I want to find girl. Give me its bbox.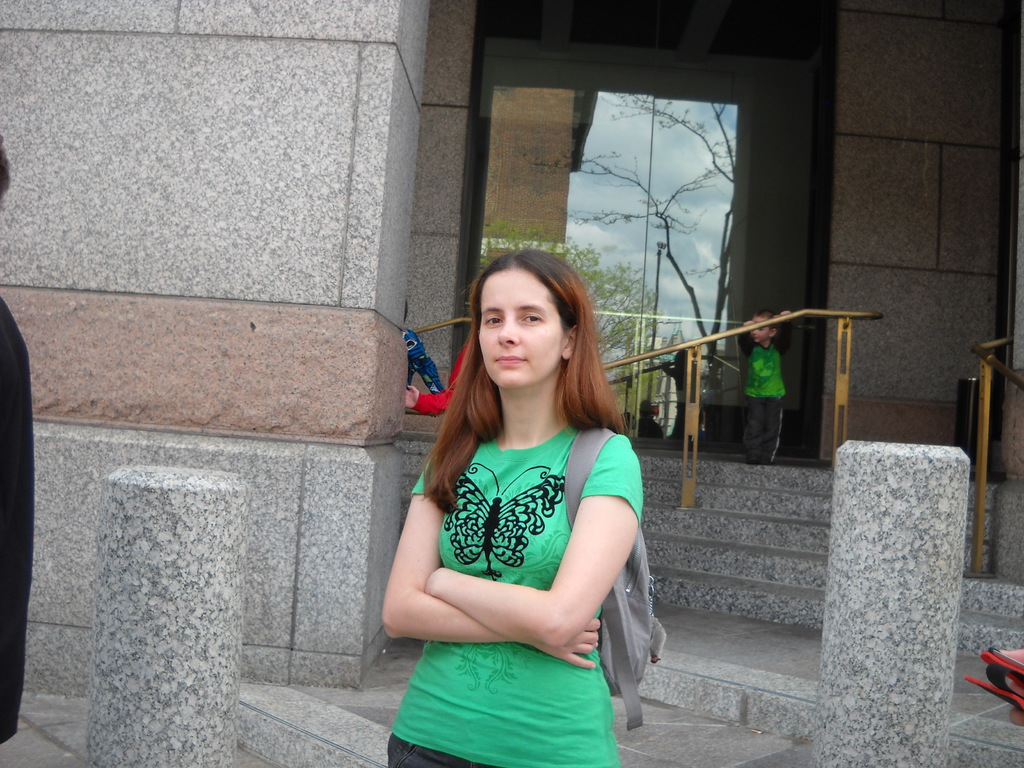
box(372, 250, 668, 767).
